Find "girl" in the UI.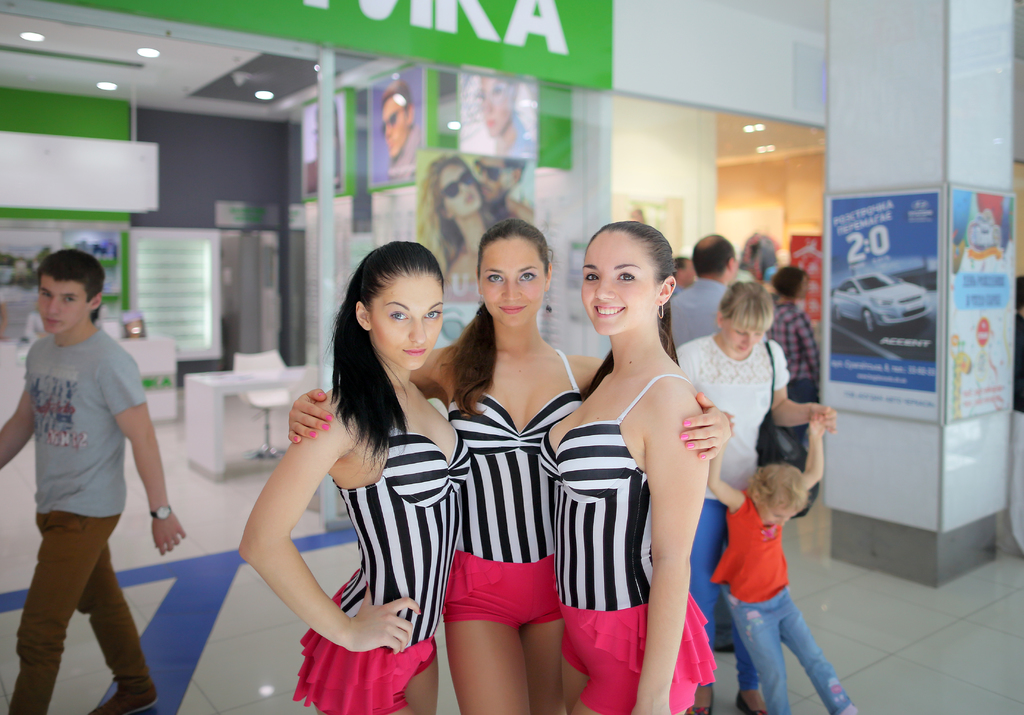
UI element at (left=291, top=221, right=735, bottom=714).
